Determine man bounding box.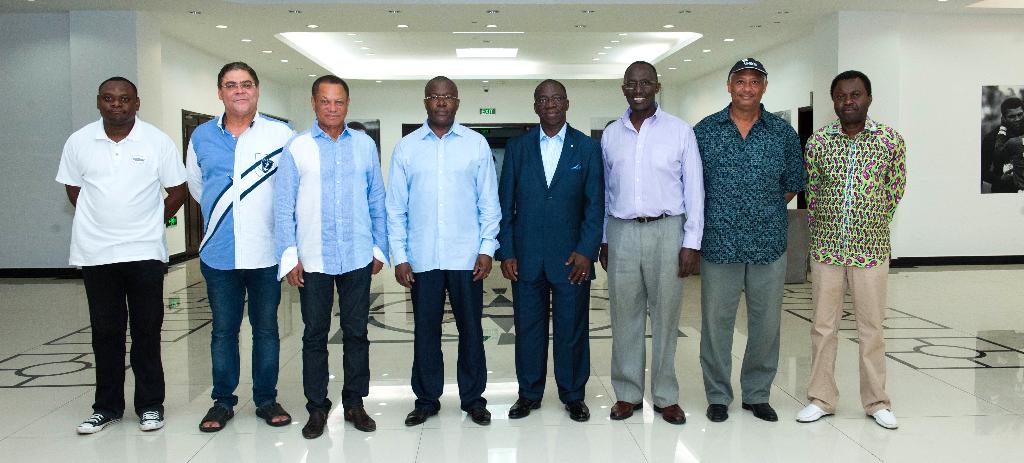
Determined: (794, 61, 909, 432).
